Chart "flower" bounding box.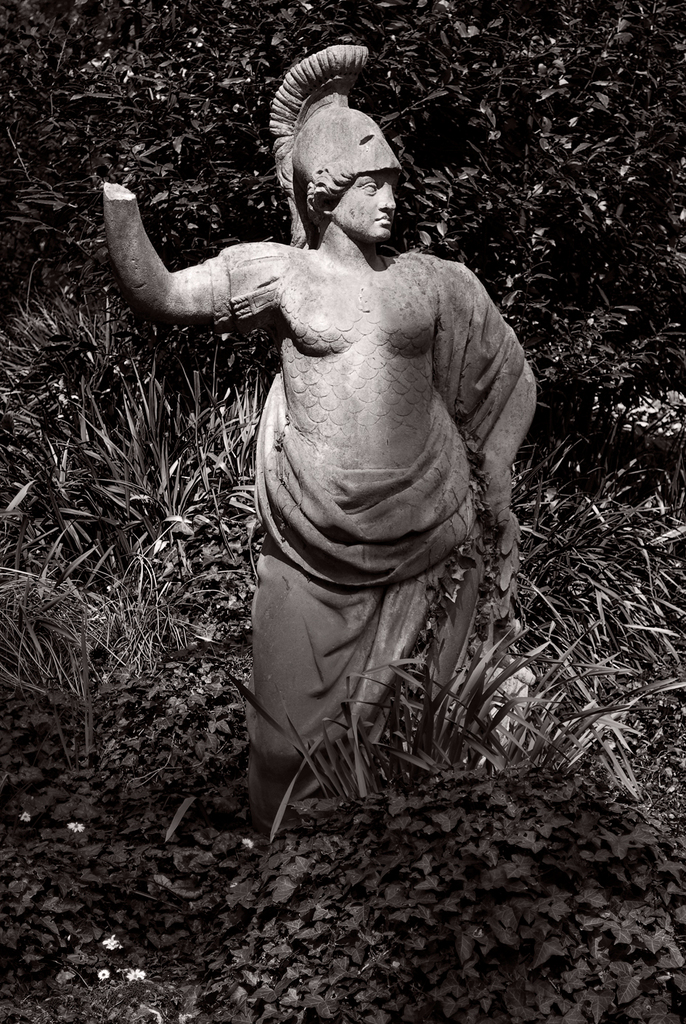
Charted: 95, 966, 110, 985.
